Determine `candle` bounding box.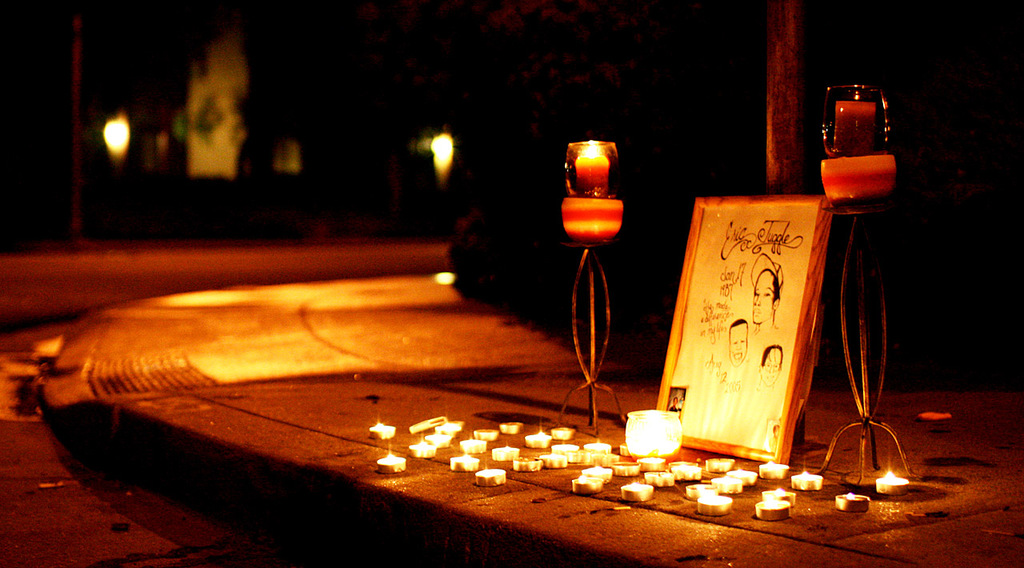
Determined: x1=668, y1=459, x2=705, y2=479.
